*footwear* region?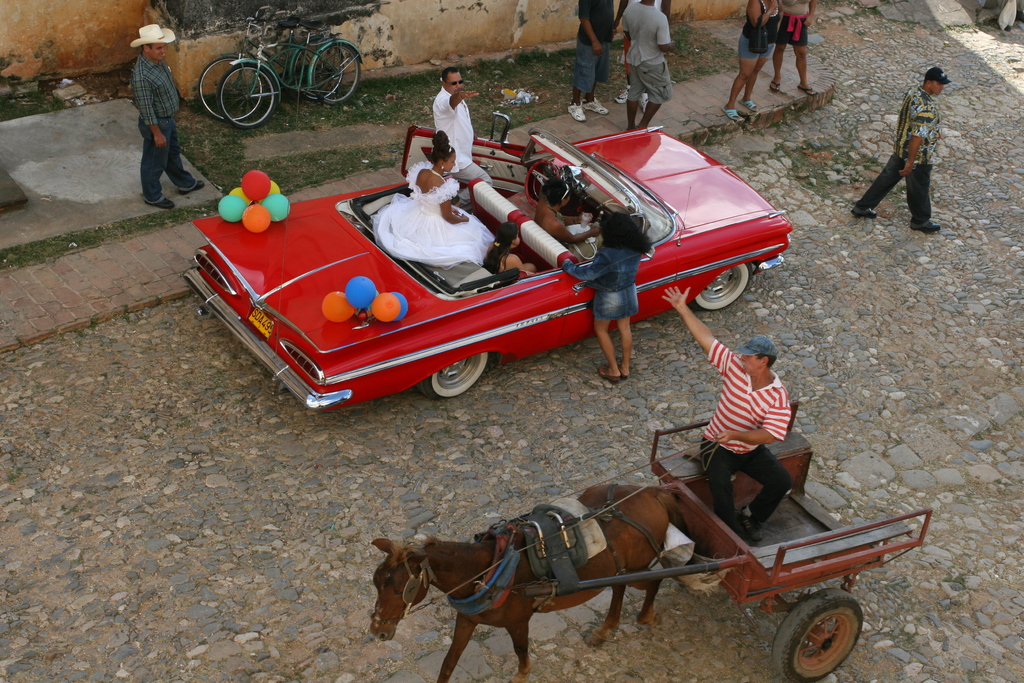
{"left": 851, "top": 202, "right": 879, "bottom": 222}
